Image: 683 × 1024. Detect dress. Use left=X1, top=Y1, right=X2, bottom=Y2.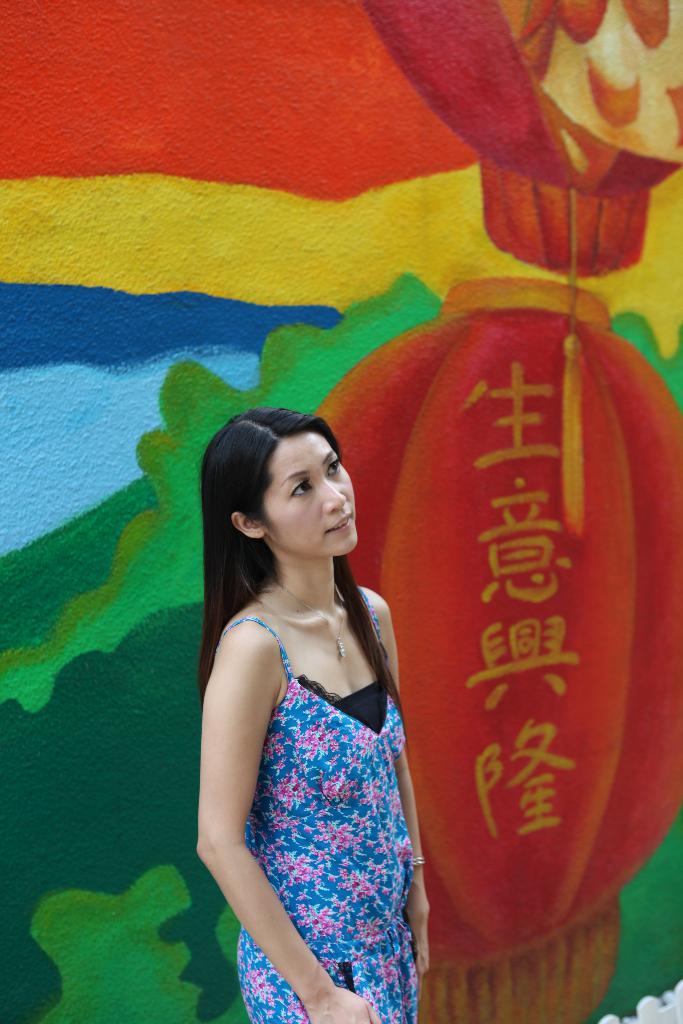
left=189, top=531, right=418, bottom=1014.
